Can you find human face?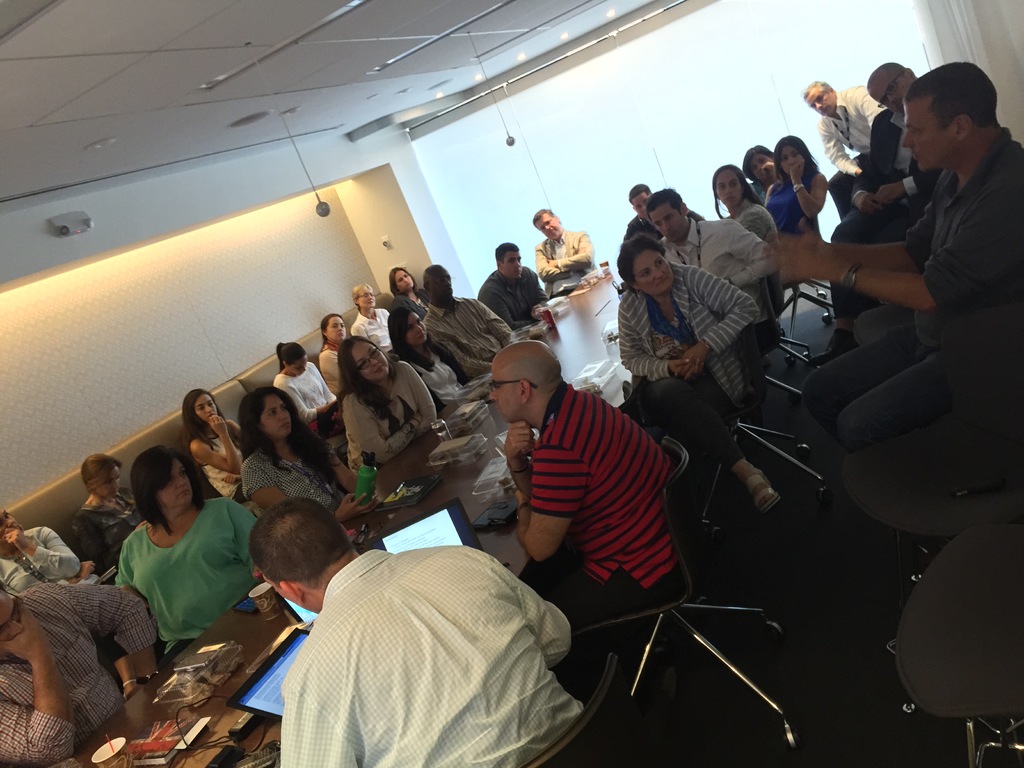
Yes, bounding box: {"left": 490, "top": 363, "right": 518, "bottom": 422}.
